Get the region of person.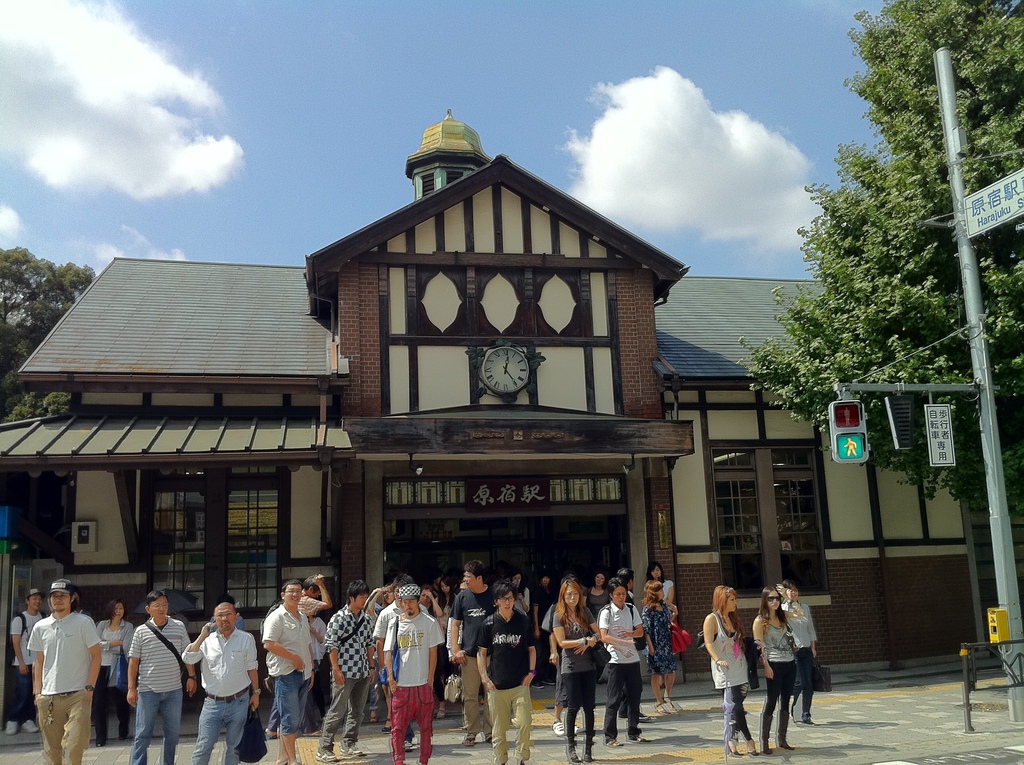
select_region(745, 583, 794, 752).
